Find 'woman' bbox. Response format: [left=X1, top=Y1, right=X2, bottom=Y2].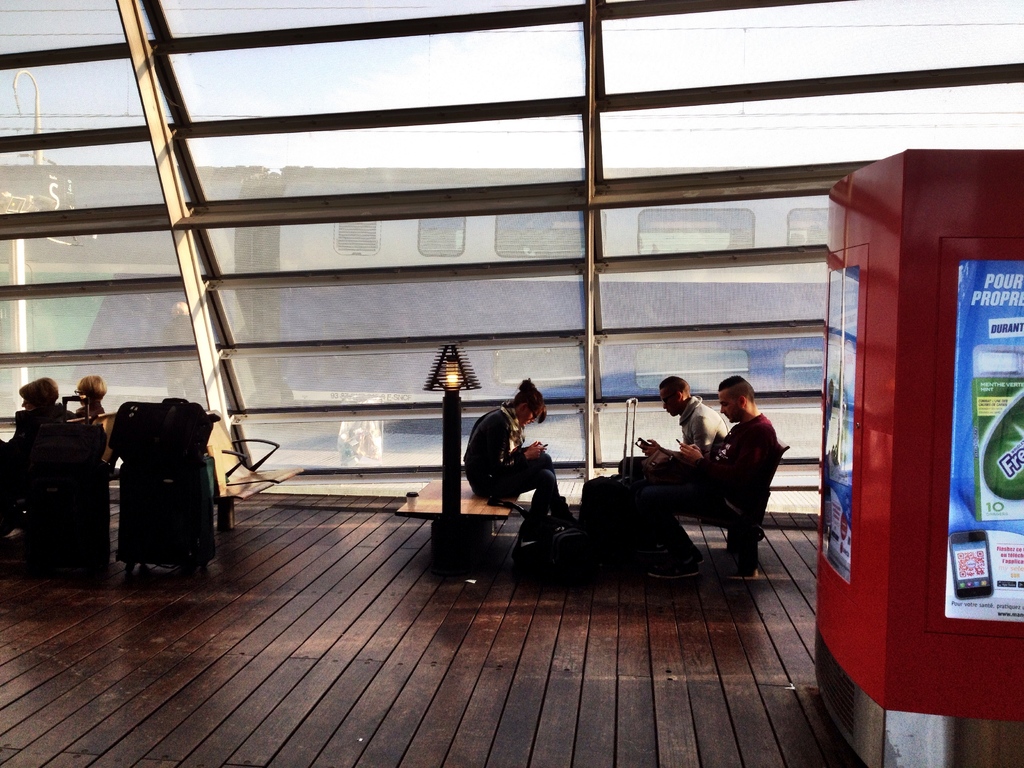
[left=481, top=376, right=564, bottom=540].
